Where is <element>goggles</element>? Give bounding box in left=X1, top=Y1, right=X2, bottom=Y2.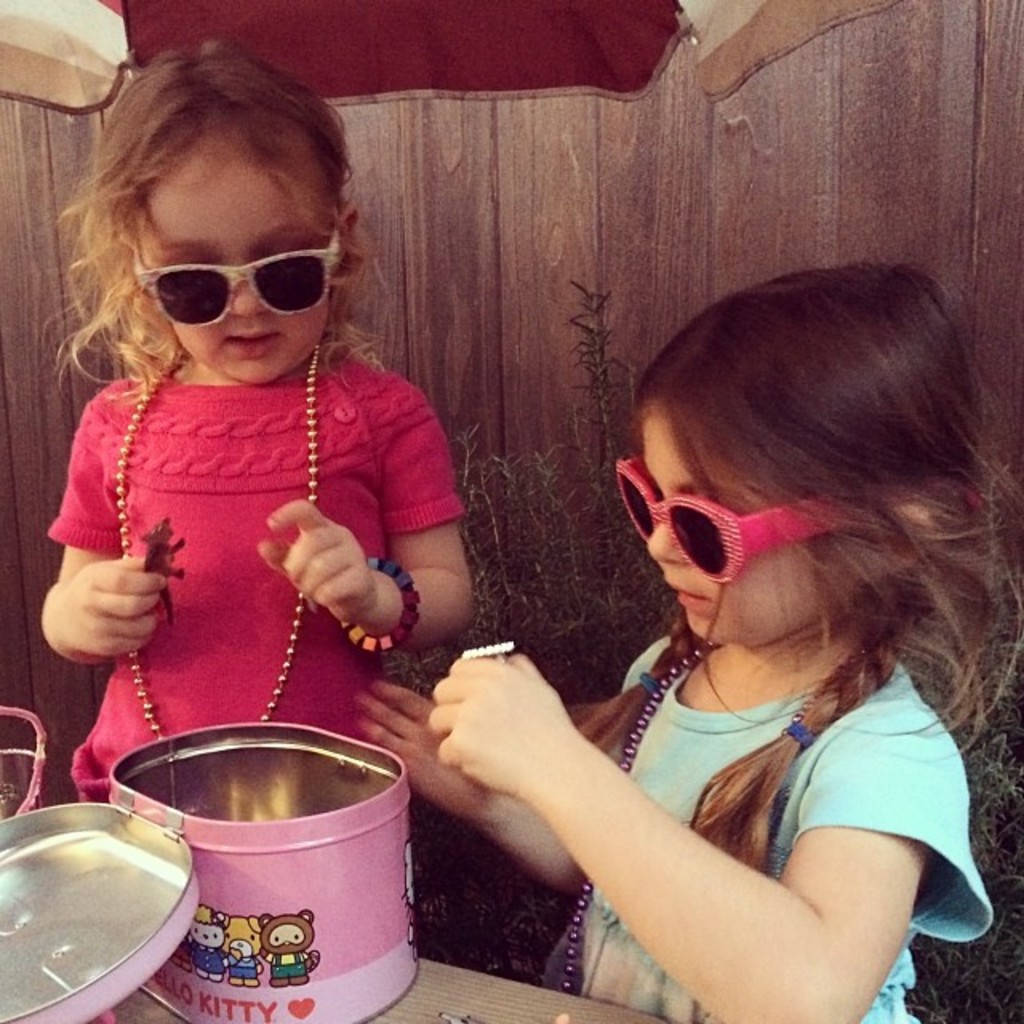
left=114, top=224, right=339, bottom=323.
